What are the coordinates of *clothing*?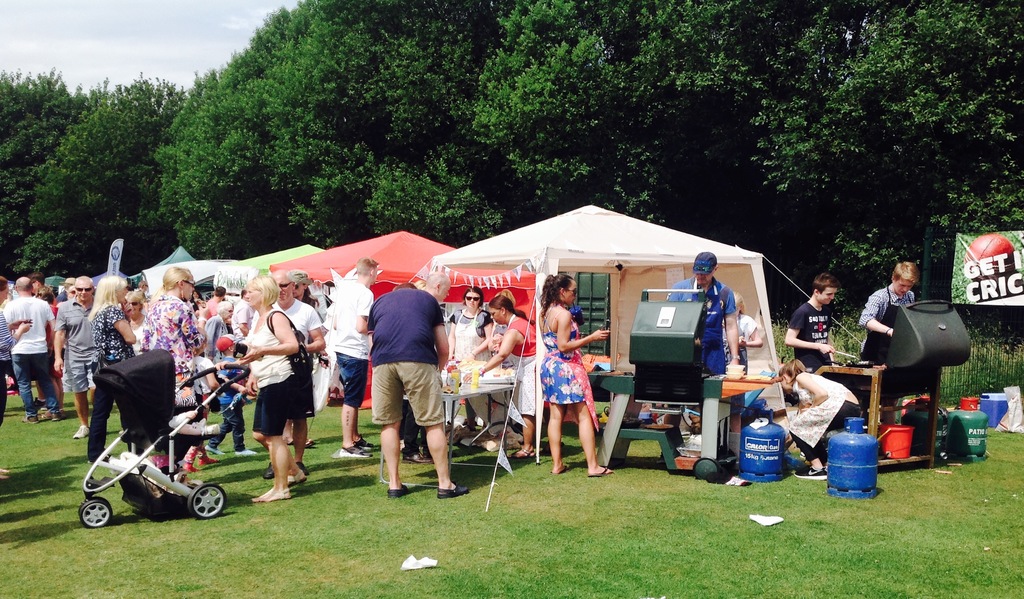
(328, 293, 363, 350).
